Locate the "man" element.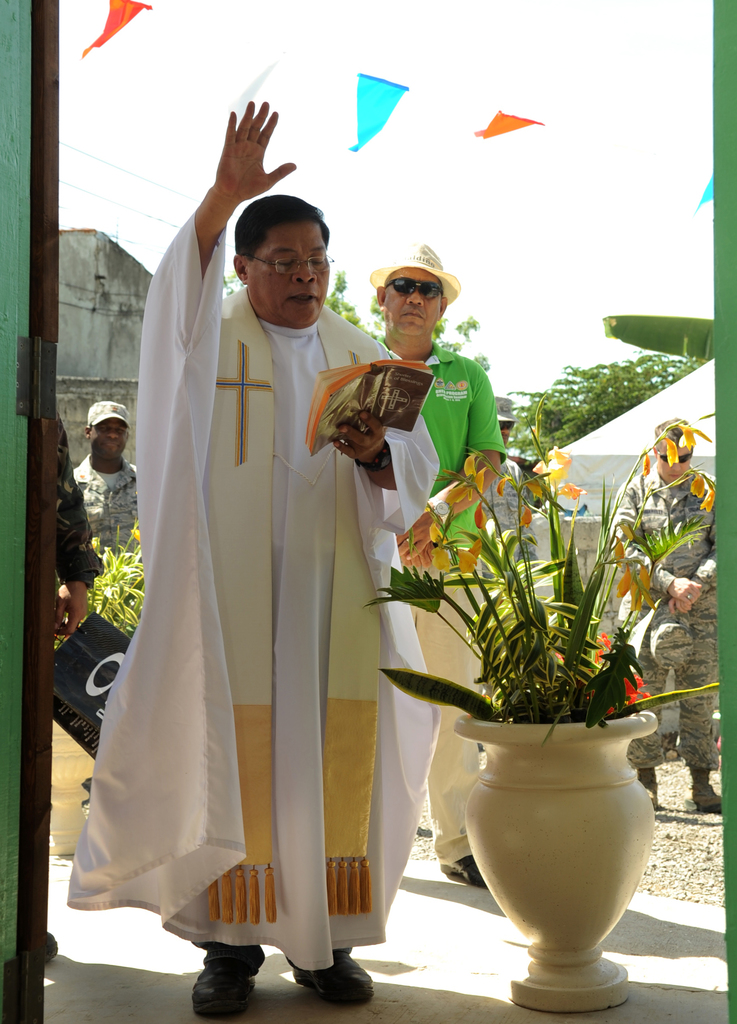
Element bbox: region(604, 419, 720, 824).
